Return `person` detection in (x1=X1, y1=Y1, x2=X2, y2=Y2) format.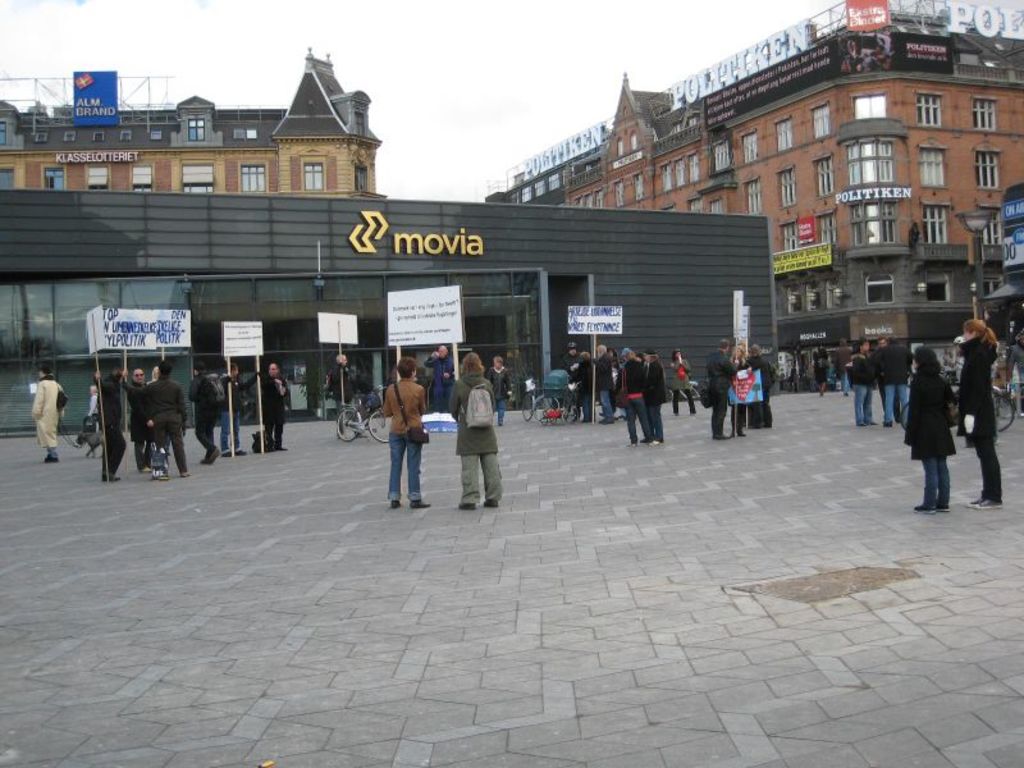
(x1=24, y1=366, x2=67, y2=474).
